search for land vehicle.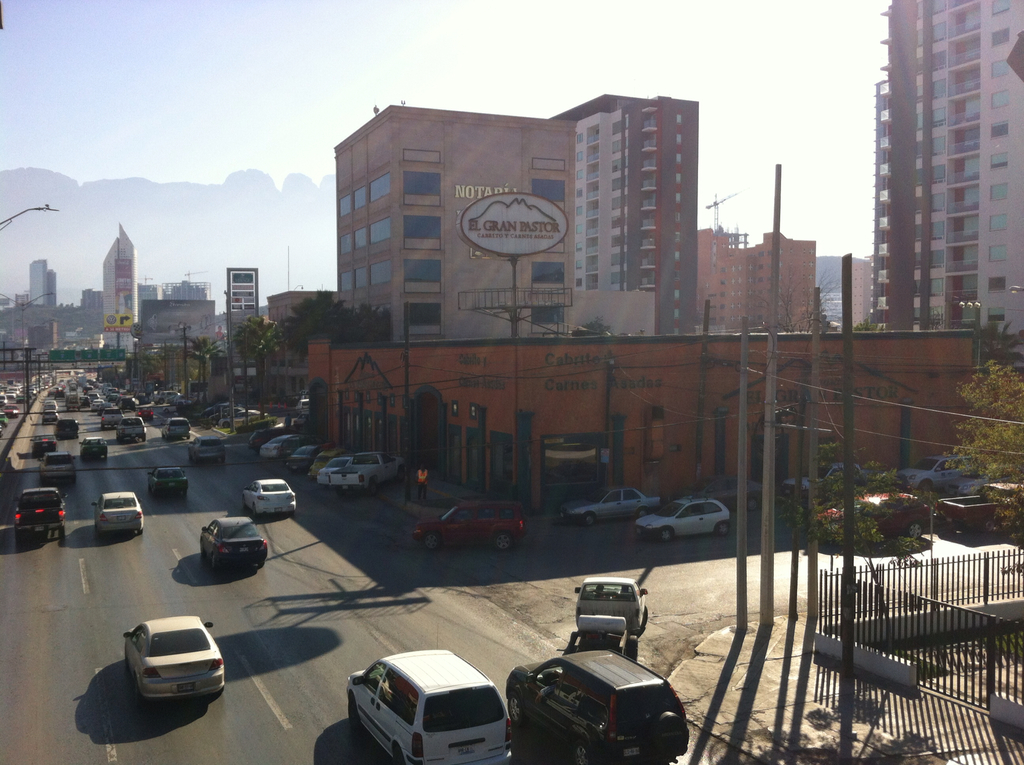
Found at (left=509, top=651, right=688, bottom=764).
